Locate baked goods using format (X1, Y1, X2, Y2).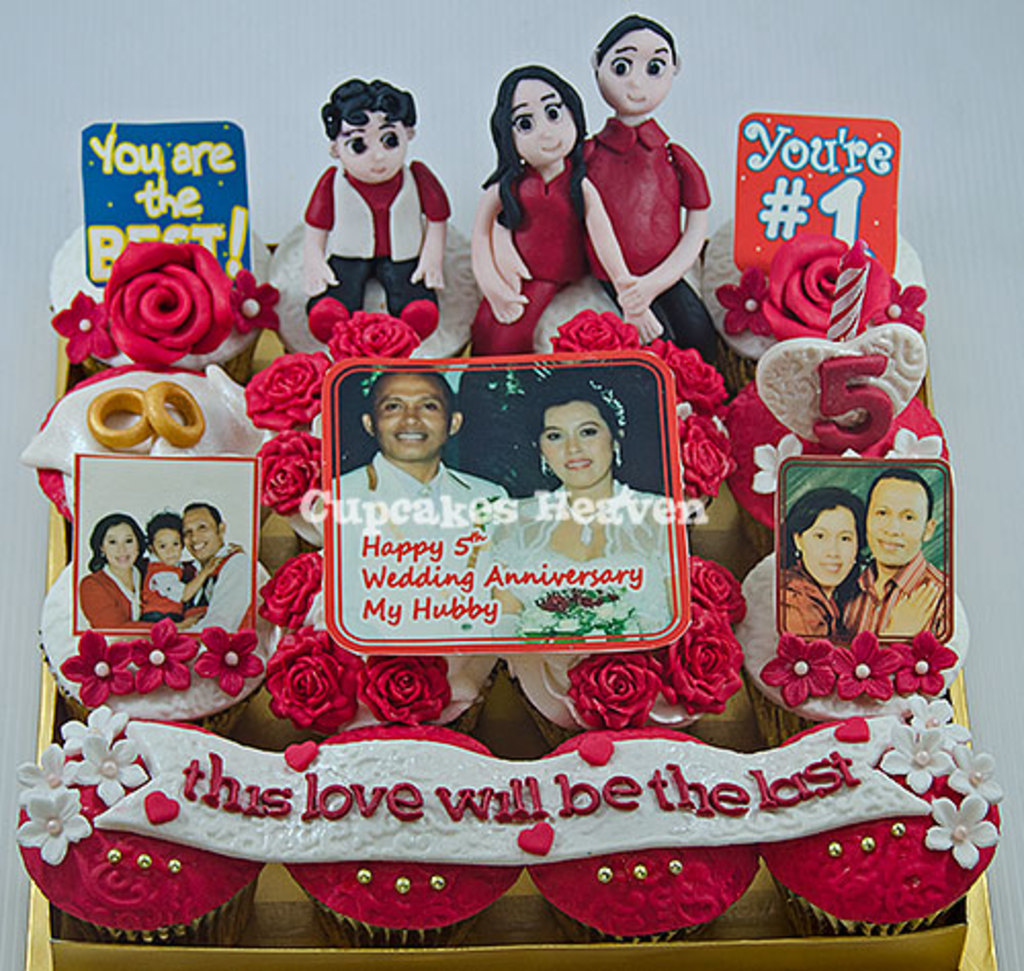
(242, 301, 440, 547).
